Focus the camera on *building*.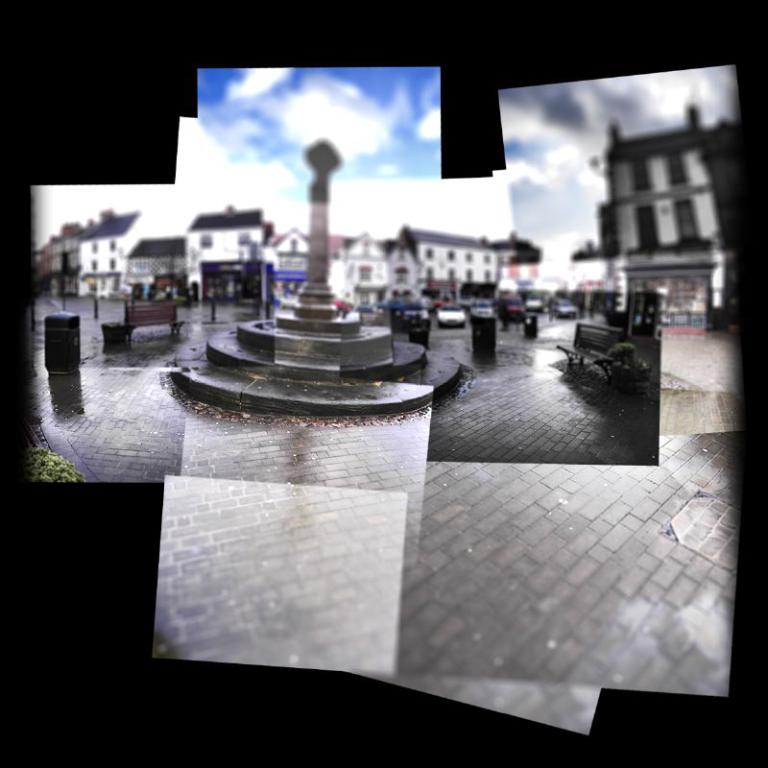
Focus region: [x1=128, y1=234, x2=188, y2=295].
